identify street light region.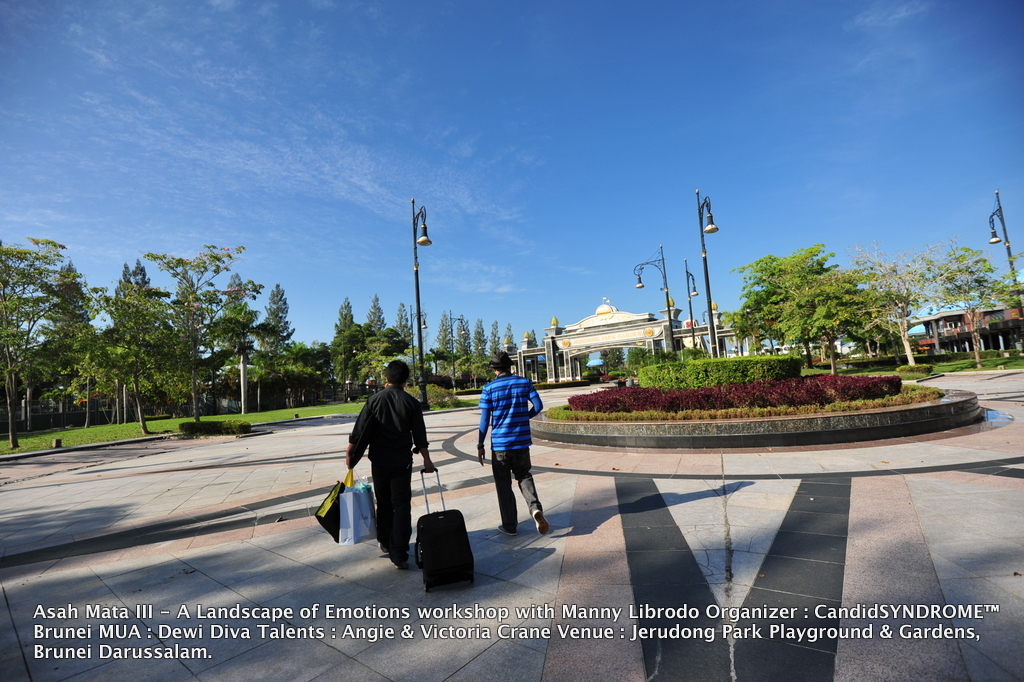
Region: region(445, 309, 469, 396).
